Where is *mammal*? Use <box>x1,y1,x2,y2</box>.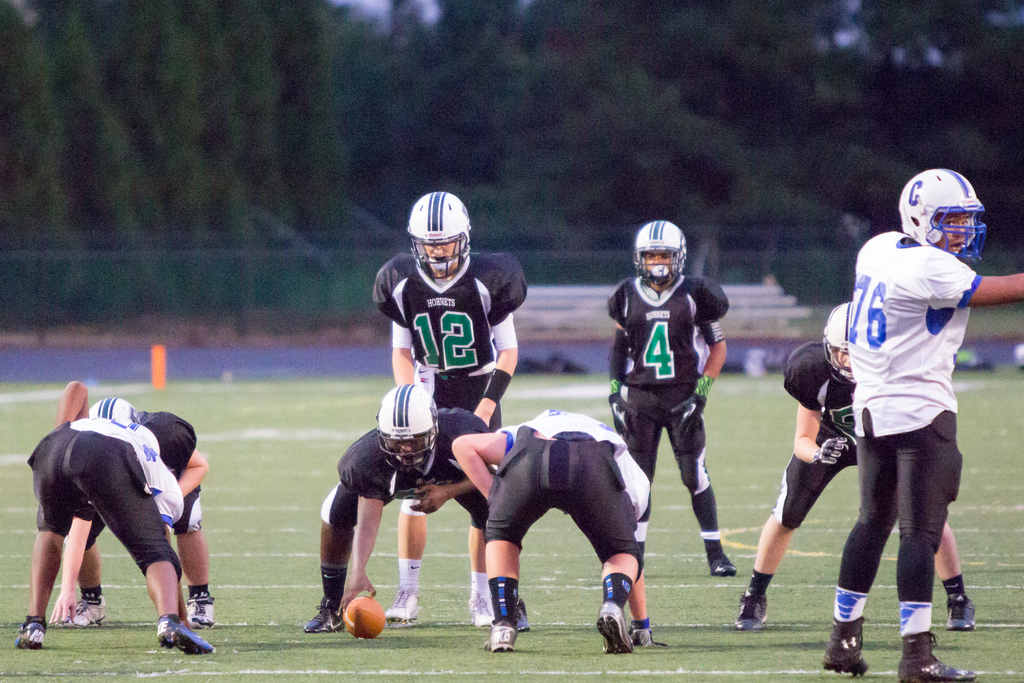
<box>606,216,737,577</box>.
